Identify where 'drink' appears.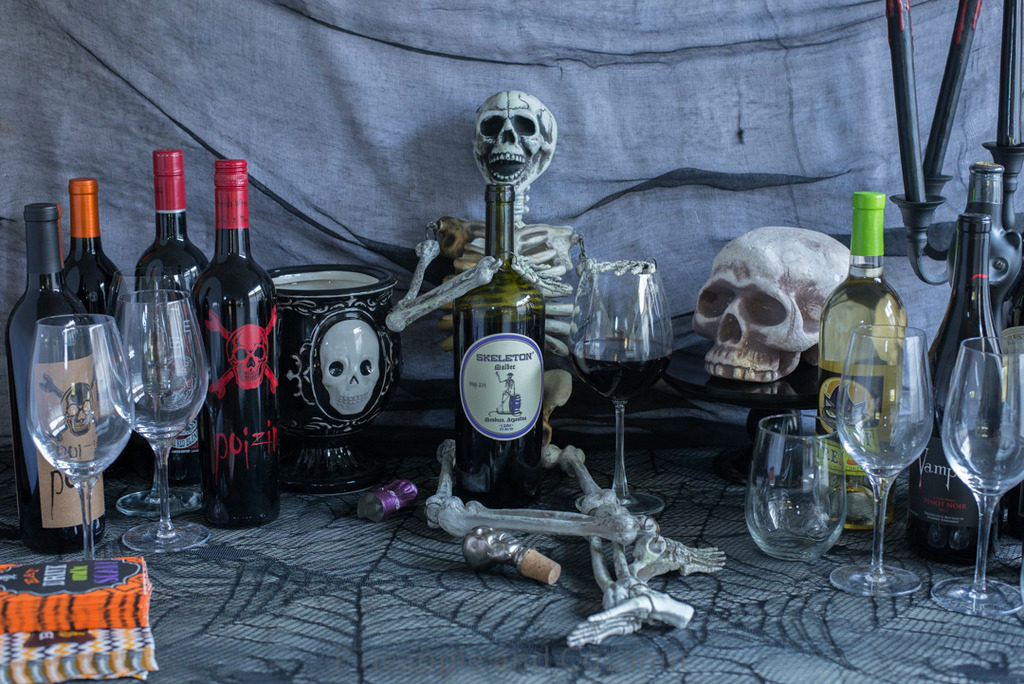
Appears at left=112, top=384, right=206, bottom=434.
